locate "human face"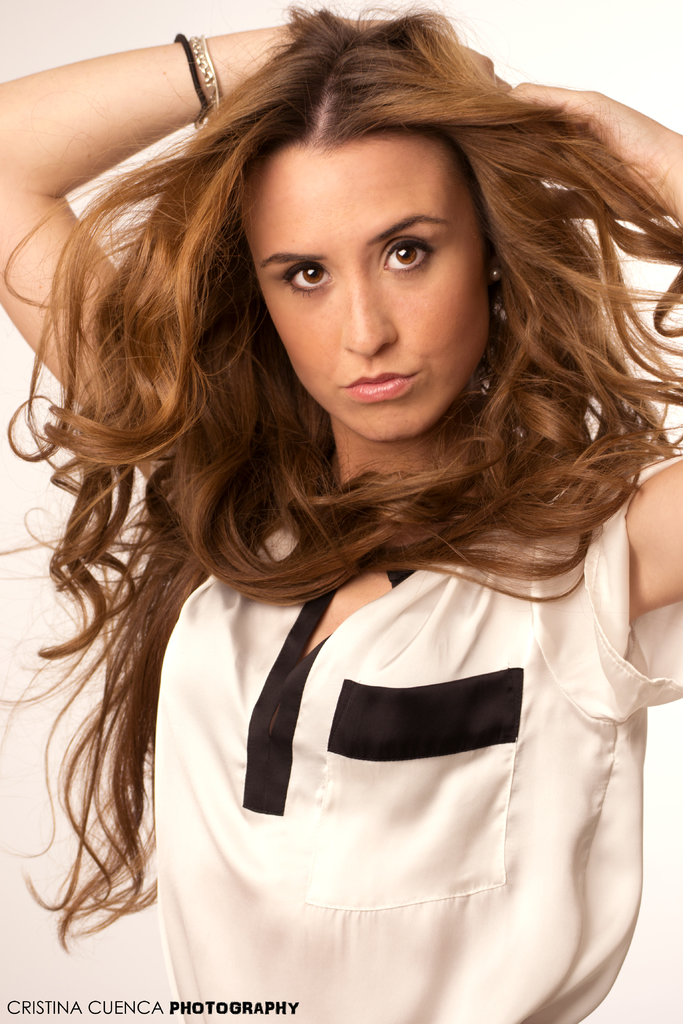
[left=240, top=141, right=489, bottom=447]
